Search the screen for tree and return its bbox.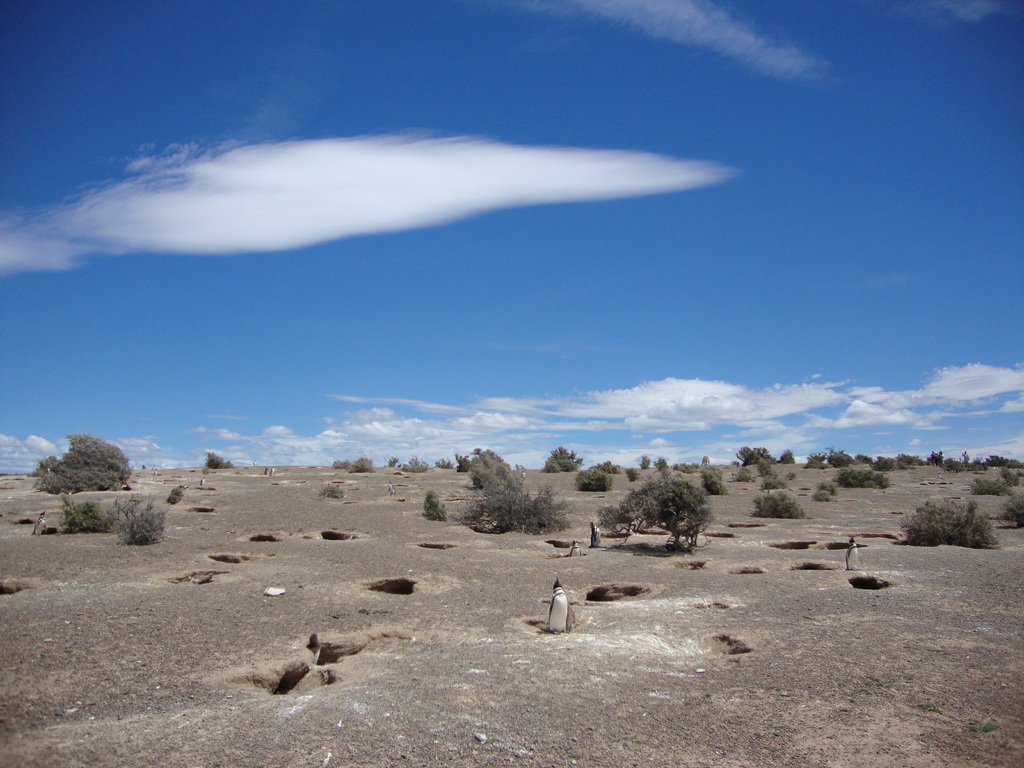
Found: Rect(744, 490, 806, 520).
